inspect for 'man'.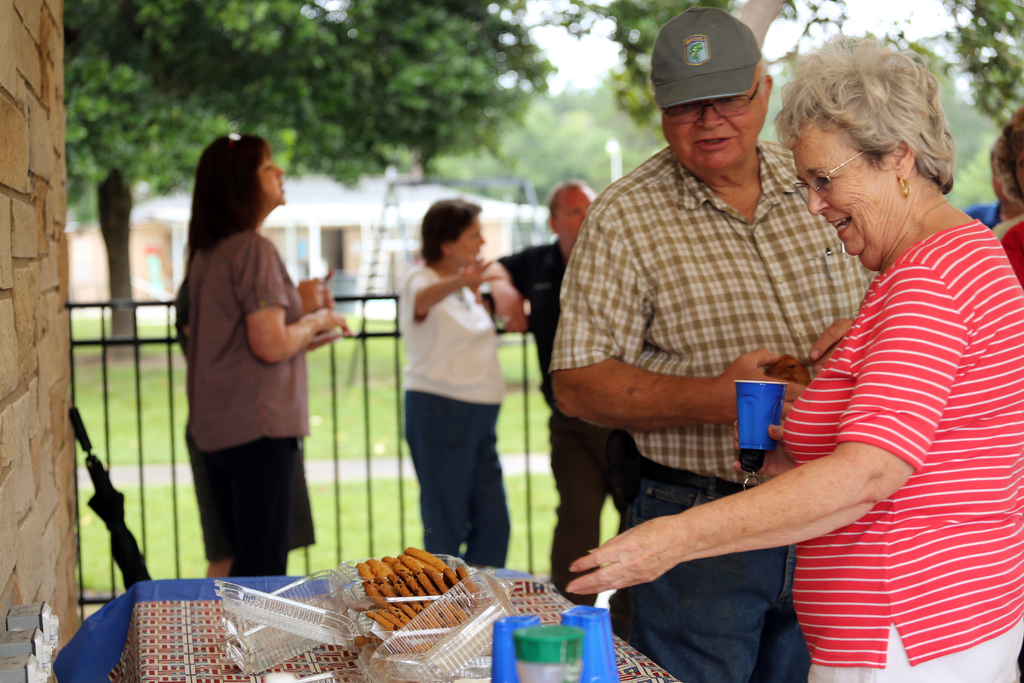
Inspection: [left=481, top=178, right=607, bottom=605].
